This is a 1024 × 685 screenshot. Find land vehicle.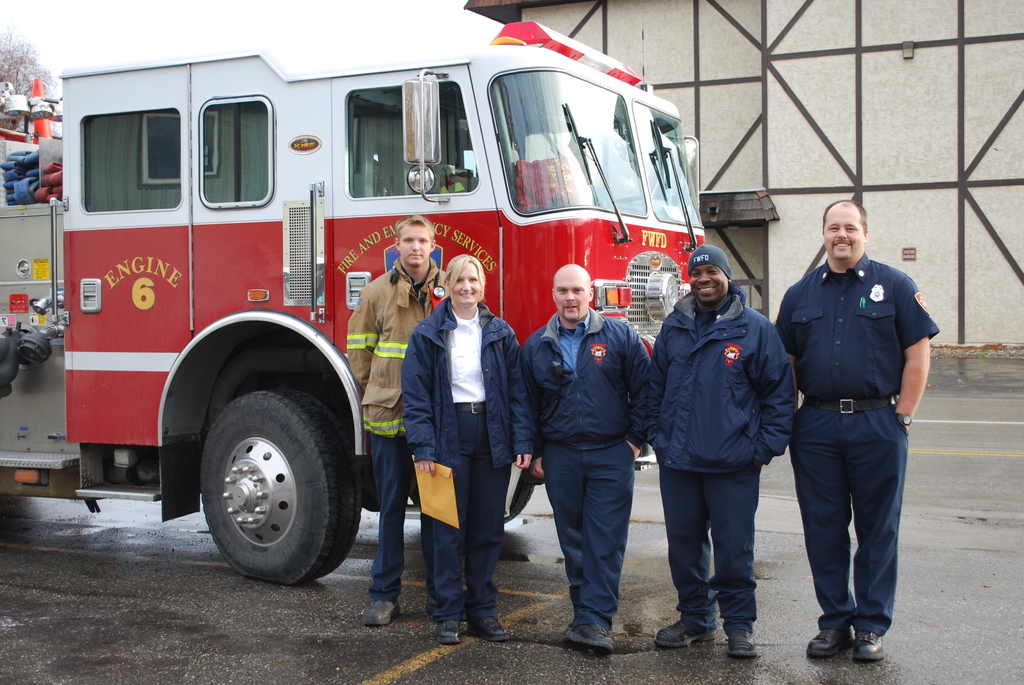
Bounding box: 29/29/769/579.
